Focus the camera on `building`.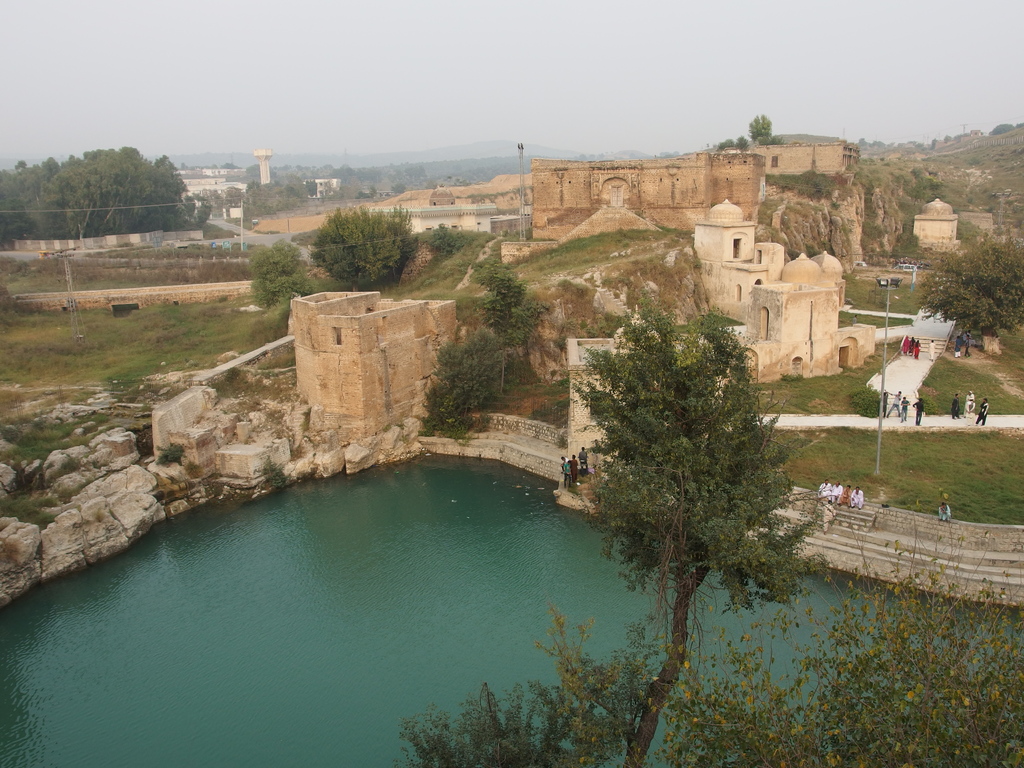
Focus region: rect(369, 200, 501, 239).
